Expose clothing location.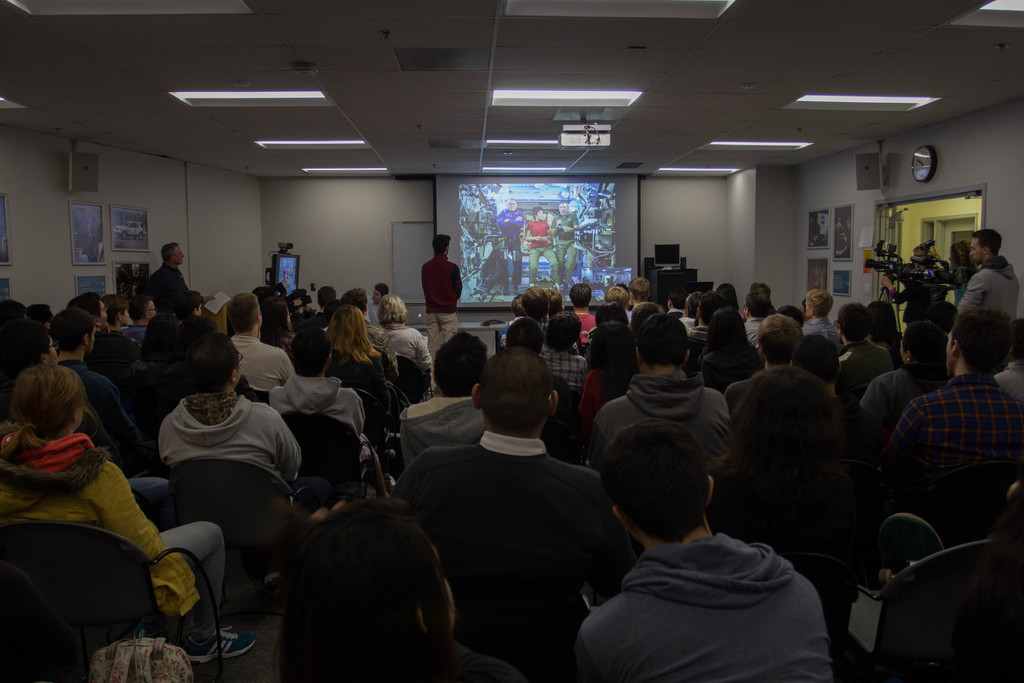
Exposed at [x1=368, y1=293, x2=381, y2=331].
